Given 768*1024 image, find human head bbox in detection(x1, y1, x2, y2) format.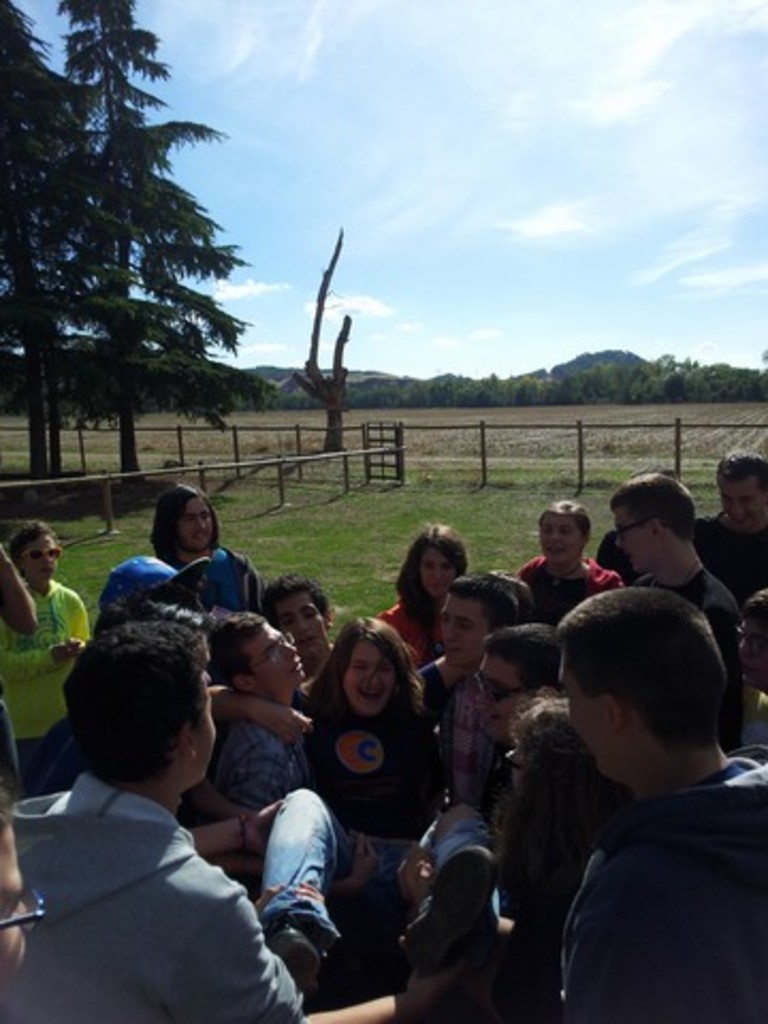
detection(439, 576, 521, 681).
